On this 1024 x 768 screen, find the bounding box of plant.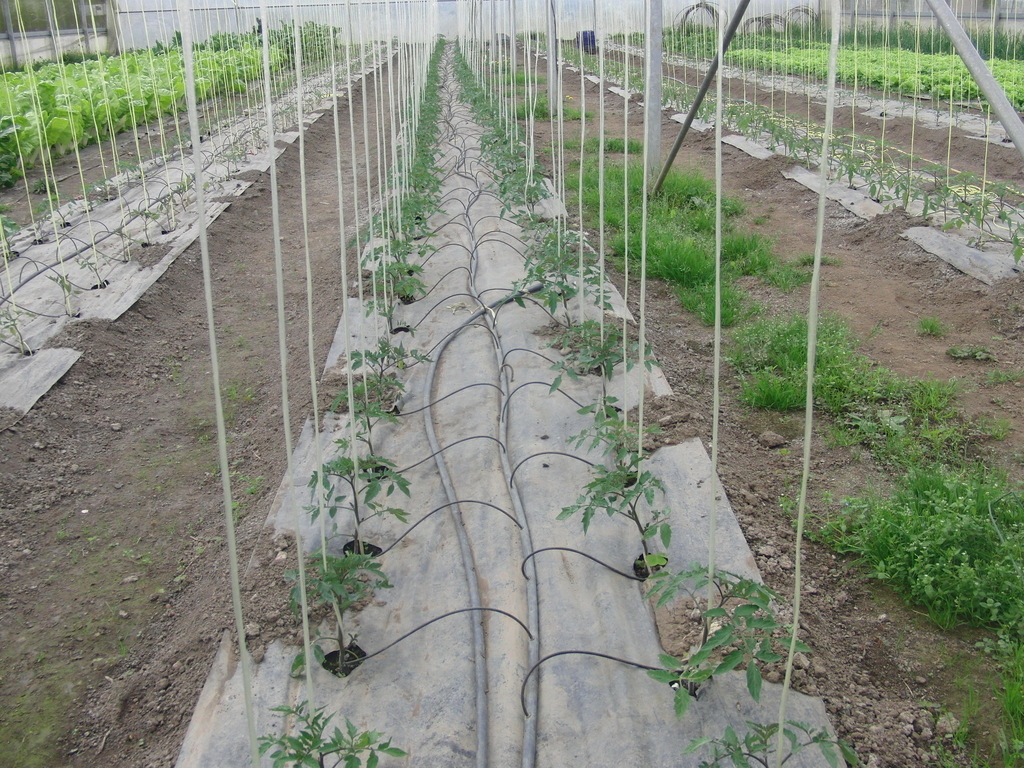
Bounding box: x1=304, y1=450, x2=410, y2=549.
